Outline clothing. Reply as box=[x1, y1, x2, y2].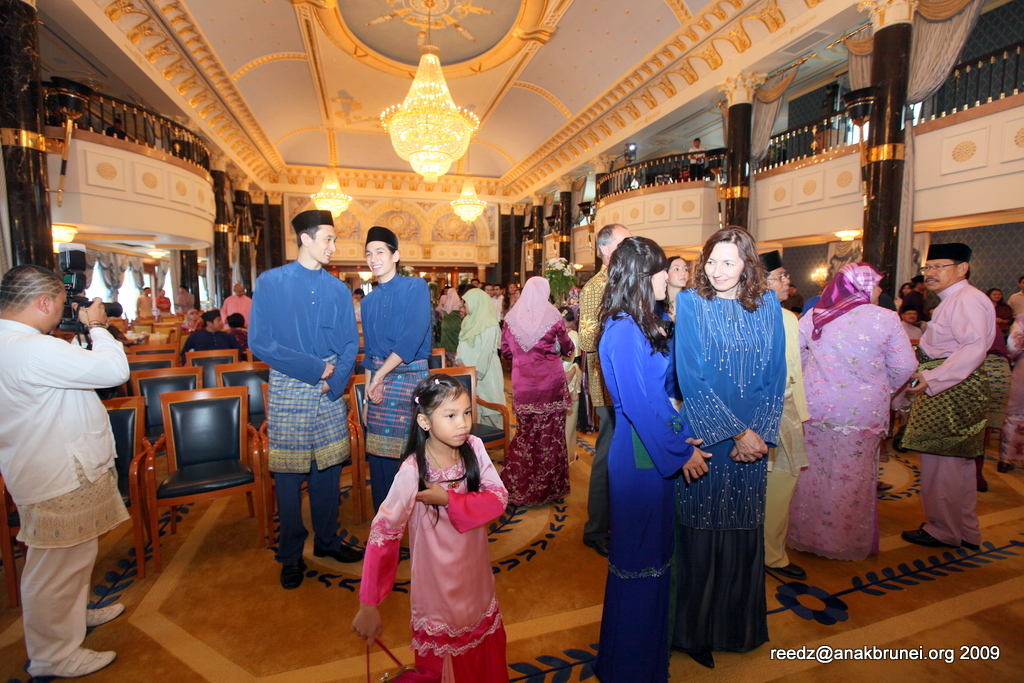
box=[156, 296, 169, 316].
